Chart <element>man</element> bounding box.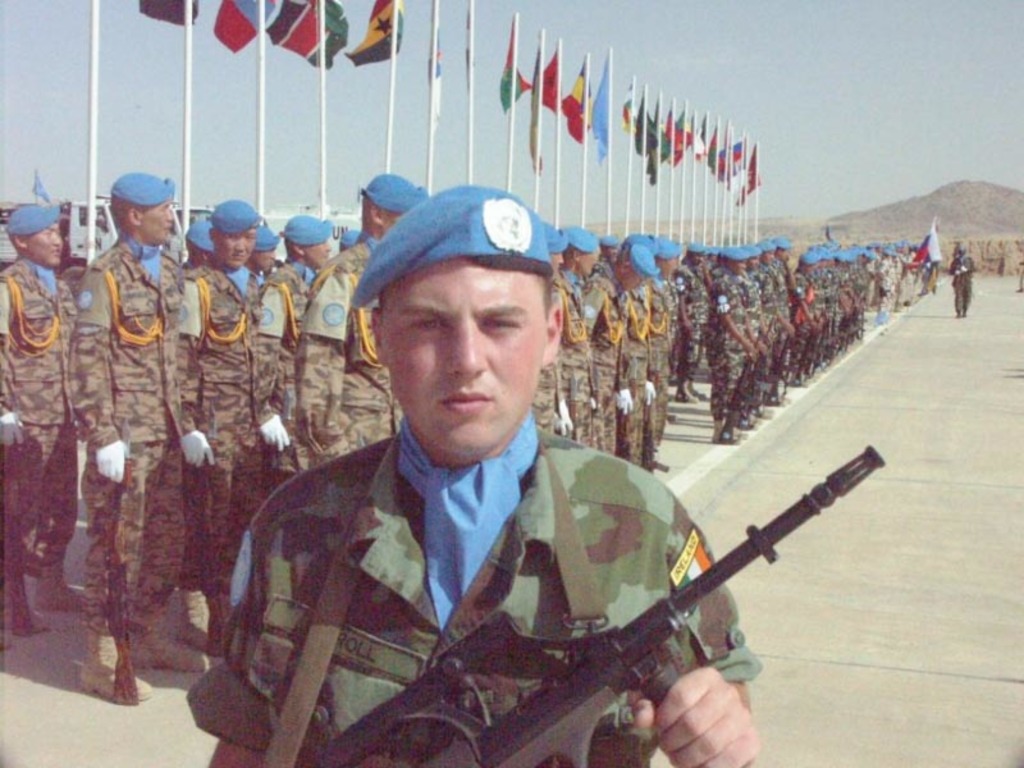
Charted: 256,214,330,485.
